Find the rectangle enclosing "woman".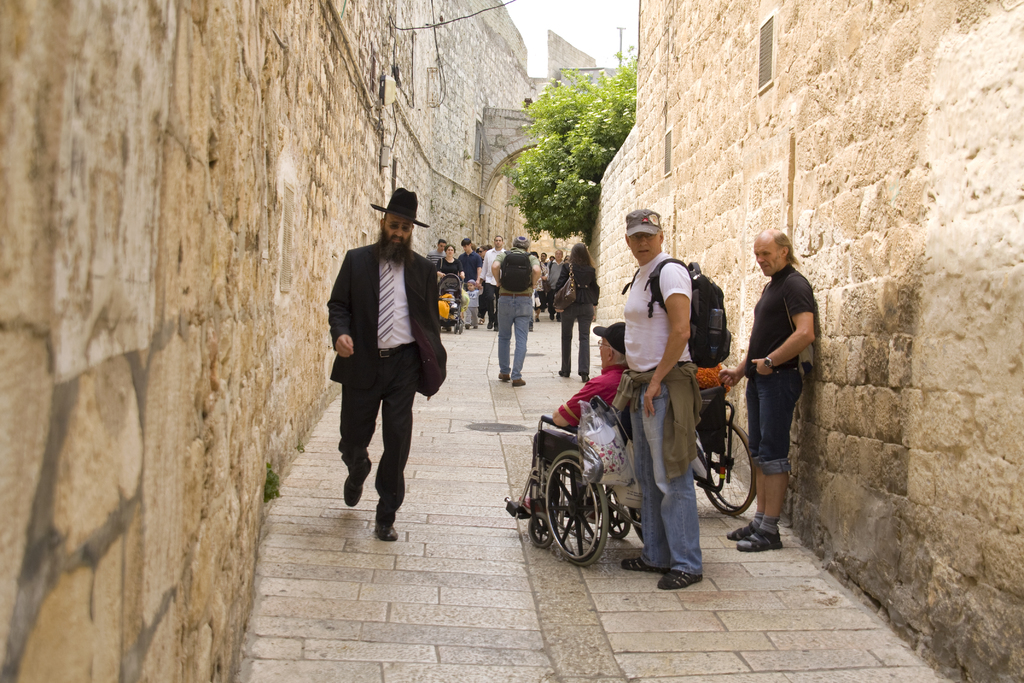
(left=553, top=238, right=598, bottom=381).
